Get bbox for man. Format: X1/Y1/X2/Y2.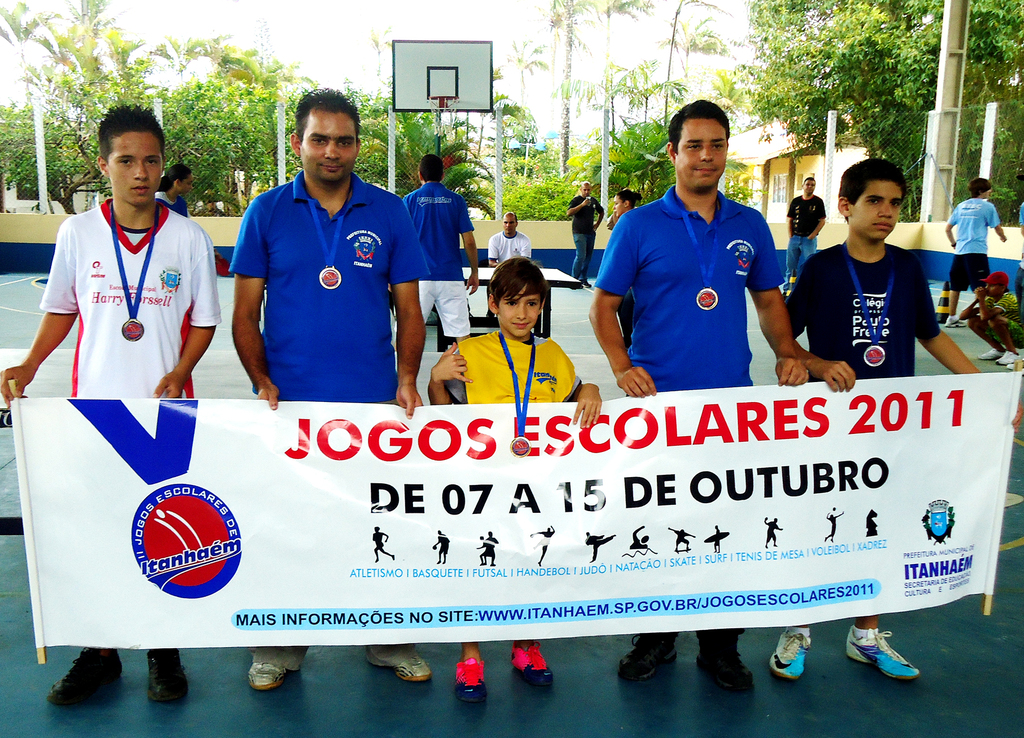
481/209/530/323.
